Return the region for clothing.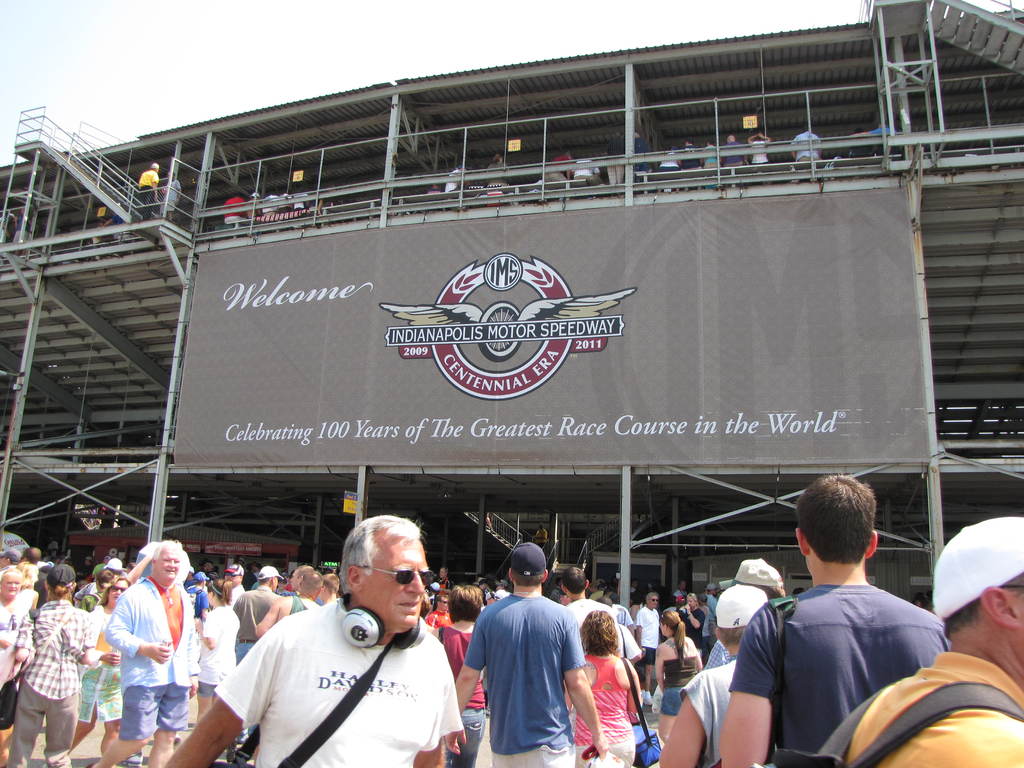
Rect(574, 158, 604, 183).
